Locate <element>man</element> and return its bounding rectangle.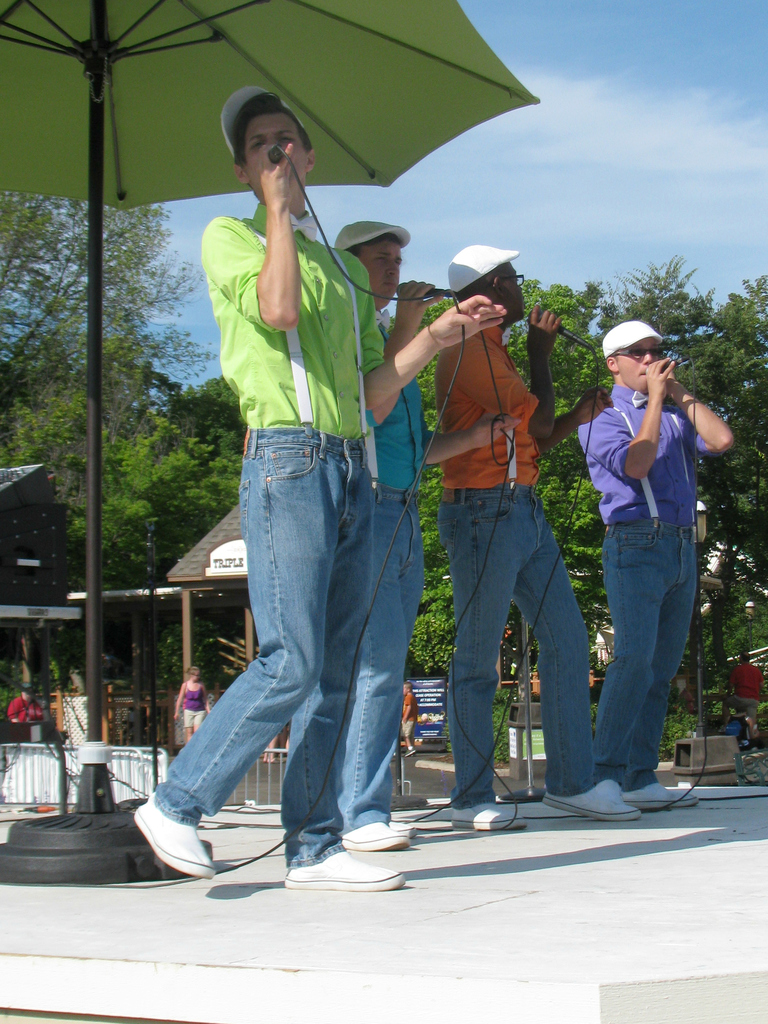
box=[445, 237, 657, 830].
